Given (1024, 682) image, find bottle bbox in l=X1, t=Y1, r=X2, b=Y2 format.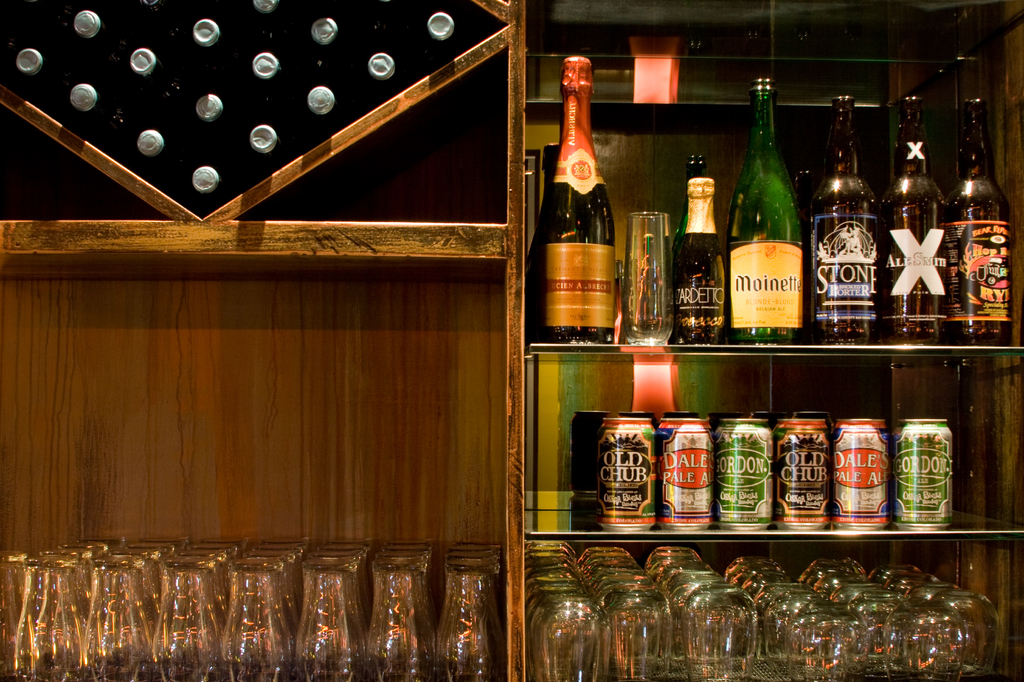
l=239, t=118, r=288, b=182.
